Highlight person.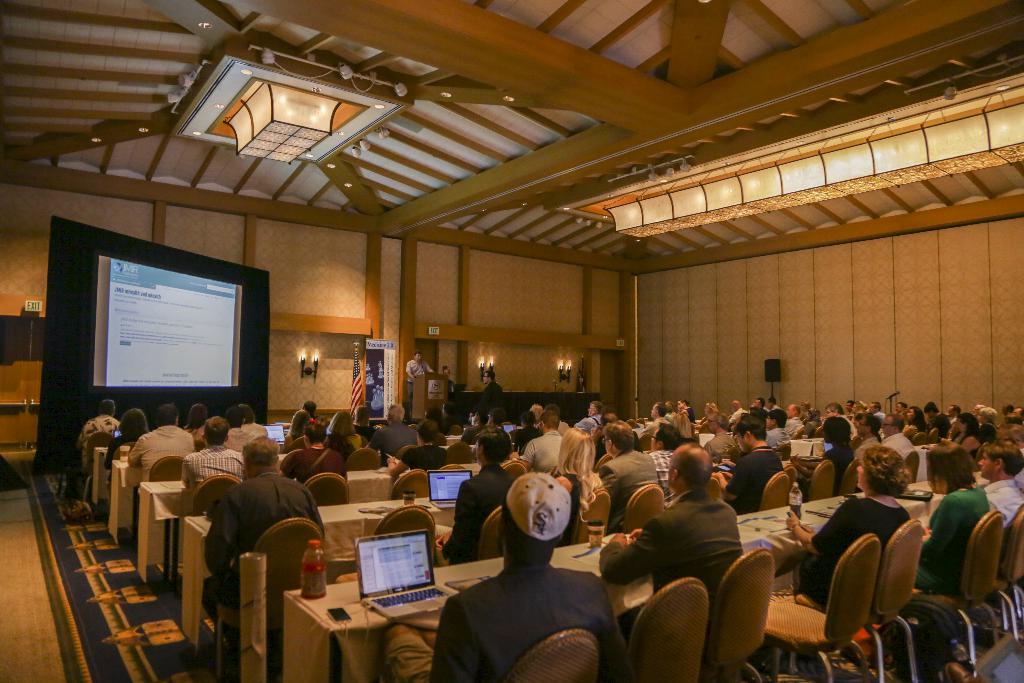
Highlighted region: [x1=382, y1=416, x2=444, y2=479].
